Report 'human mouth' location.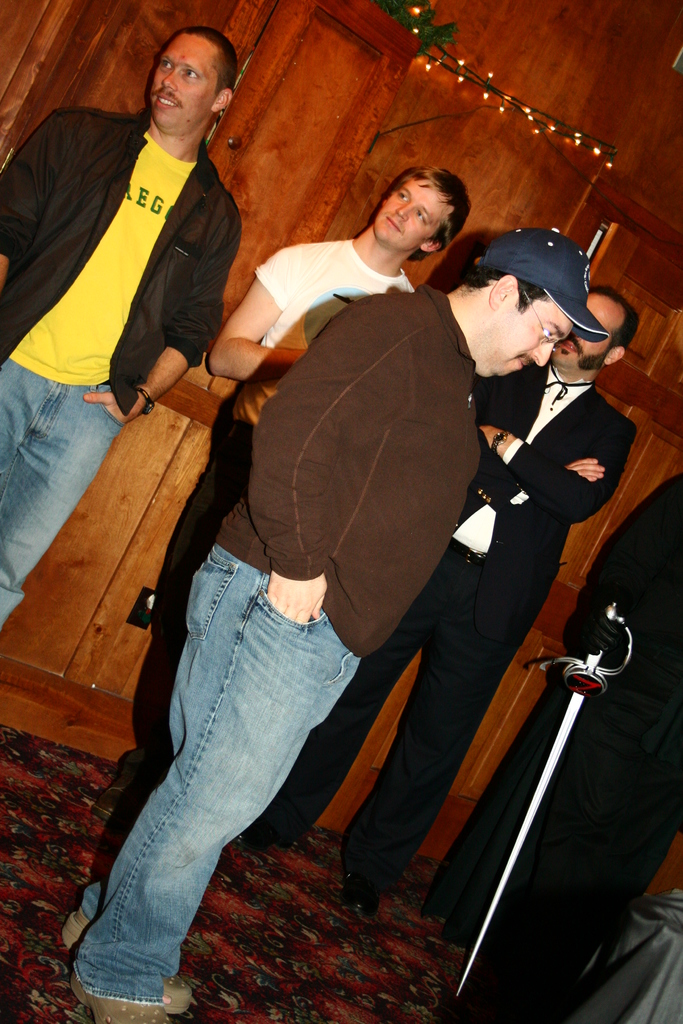
Report: <box>157,95,183,108</box>.
